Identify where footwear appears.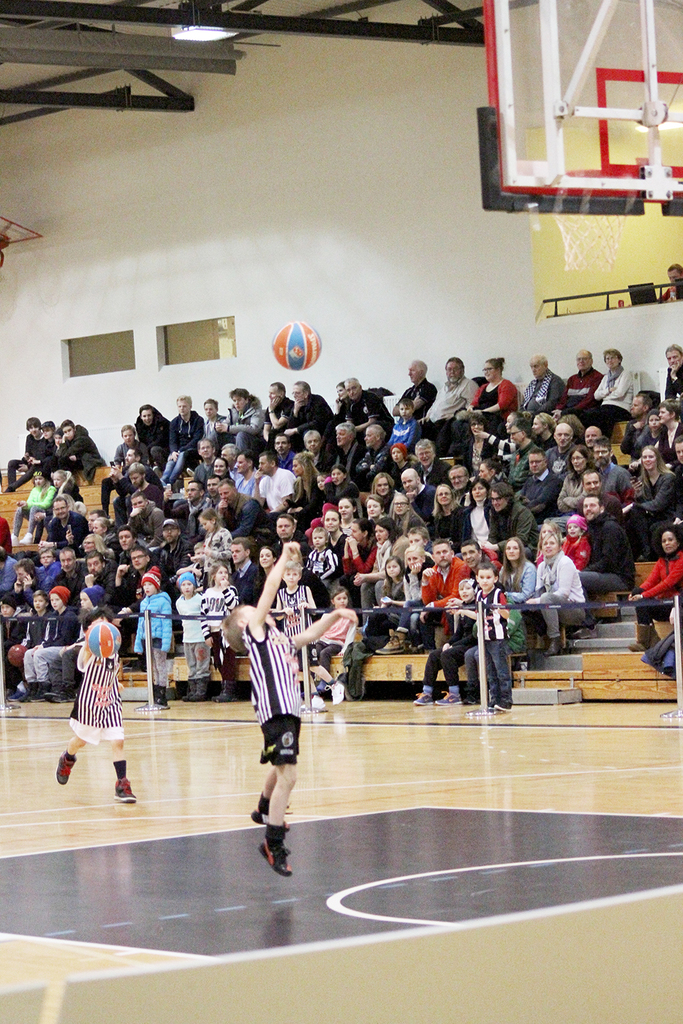
Appears at [left=303, top=692, right=329, bottom=715].
